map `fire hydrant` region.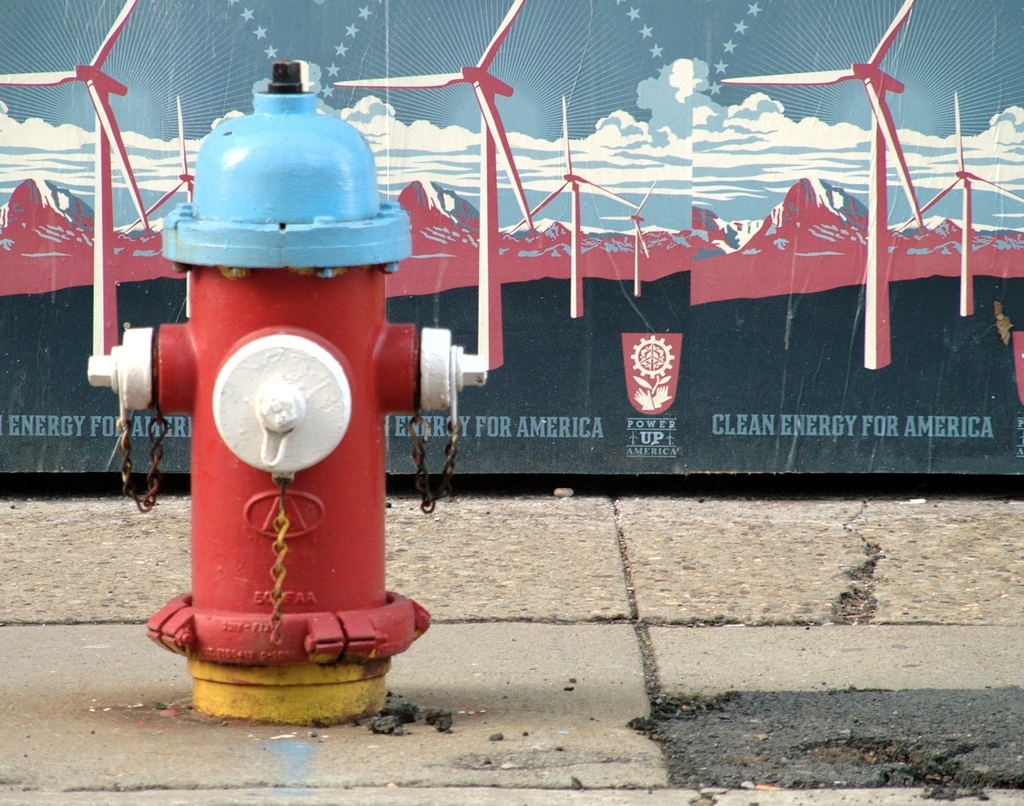
Mapped to <bbox>88, 61, 492, 725</bbox>.
